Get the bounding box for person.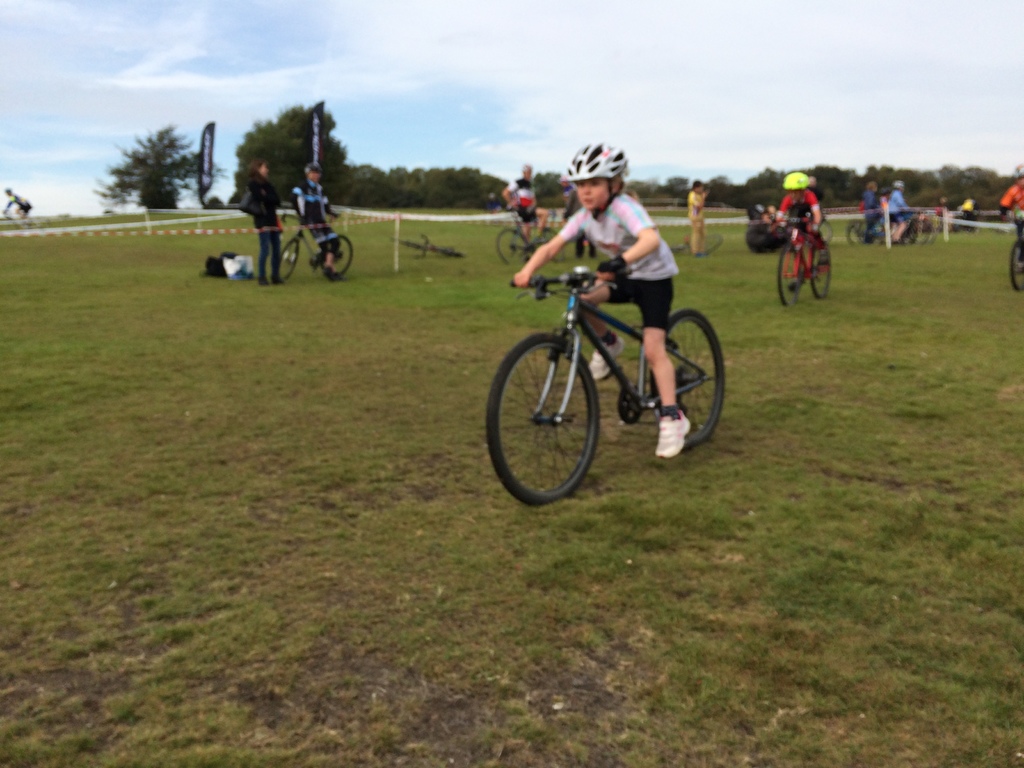
x1=865, y1=187, x2=882, y2=237.
